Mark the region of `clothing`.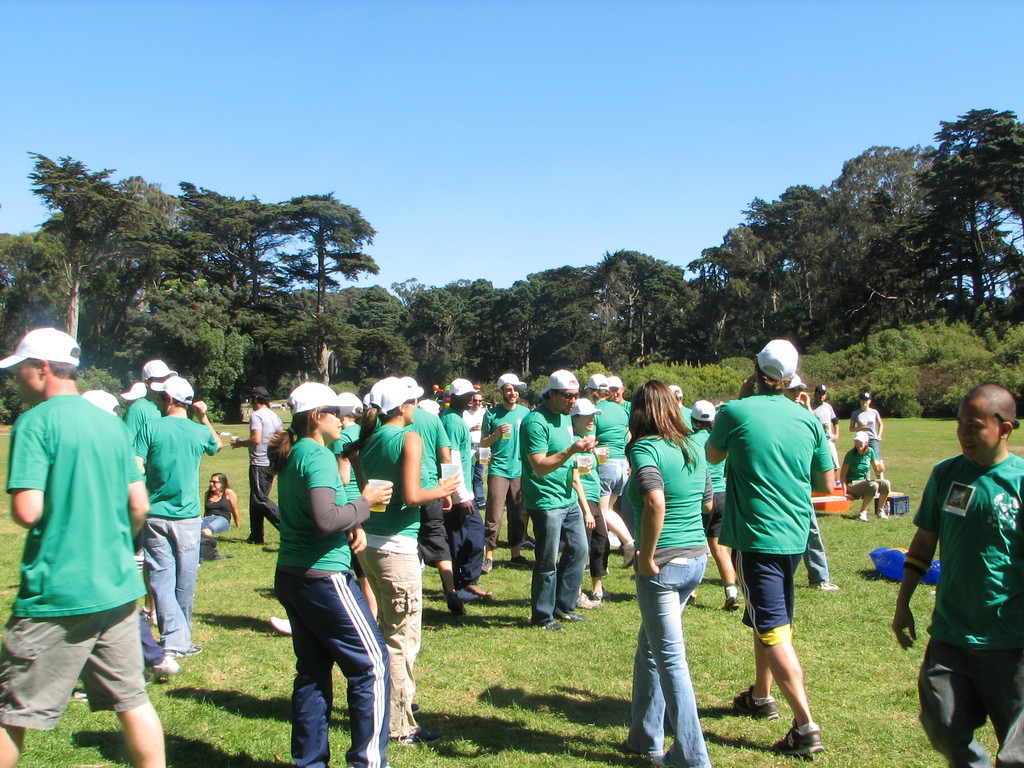
Region: x1=269, y1=437, x2=401, y2=767.
